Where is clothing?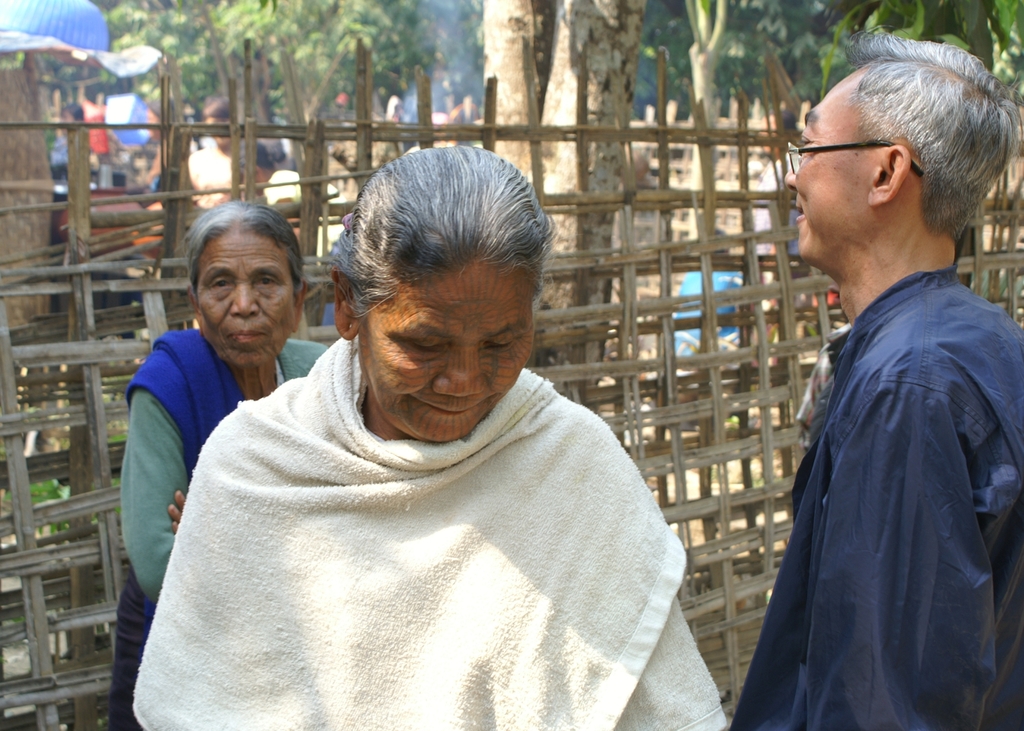
box(751, 206, 1004, 725).
